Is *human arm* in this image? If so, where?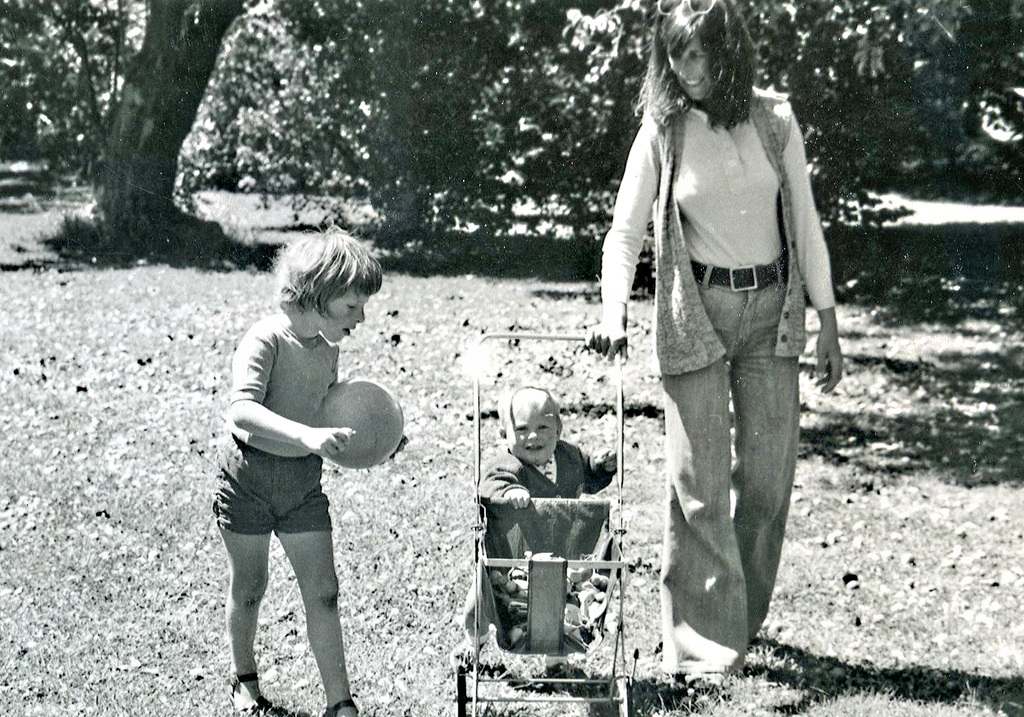
Yes, at (236, 334, 351, 455).
